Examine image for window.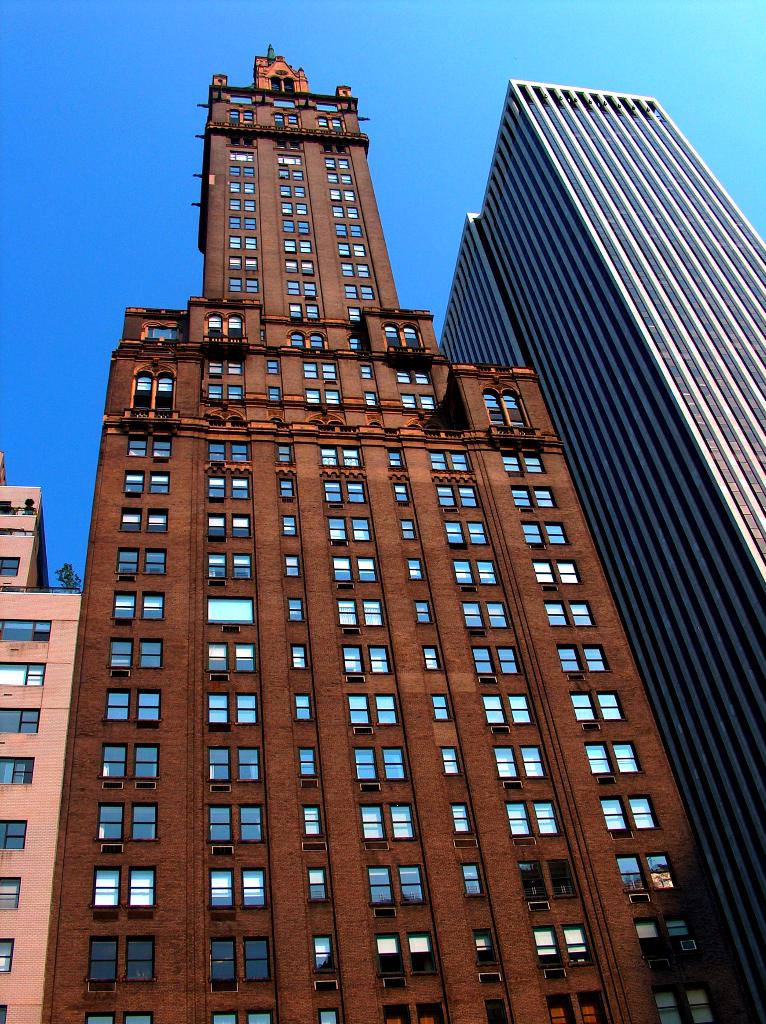
Examination result: detection(652, 981, 722, 1023).
